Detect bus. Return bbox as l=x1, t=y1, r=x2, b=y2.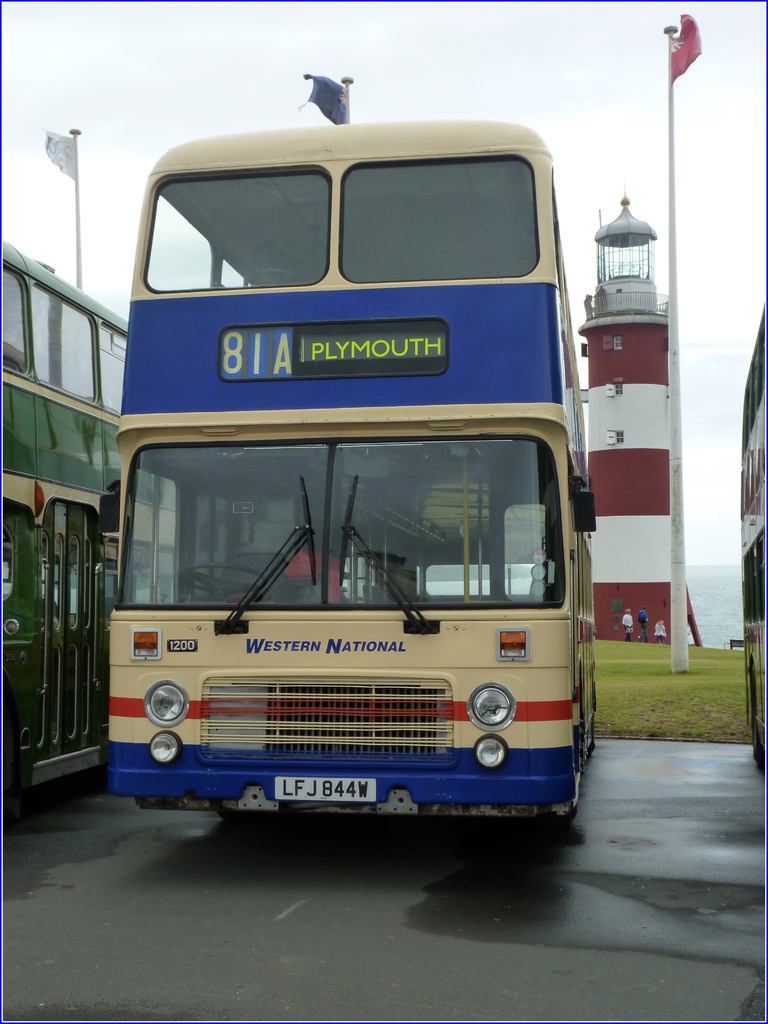
l=0, t=235, r=180, b=805.
